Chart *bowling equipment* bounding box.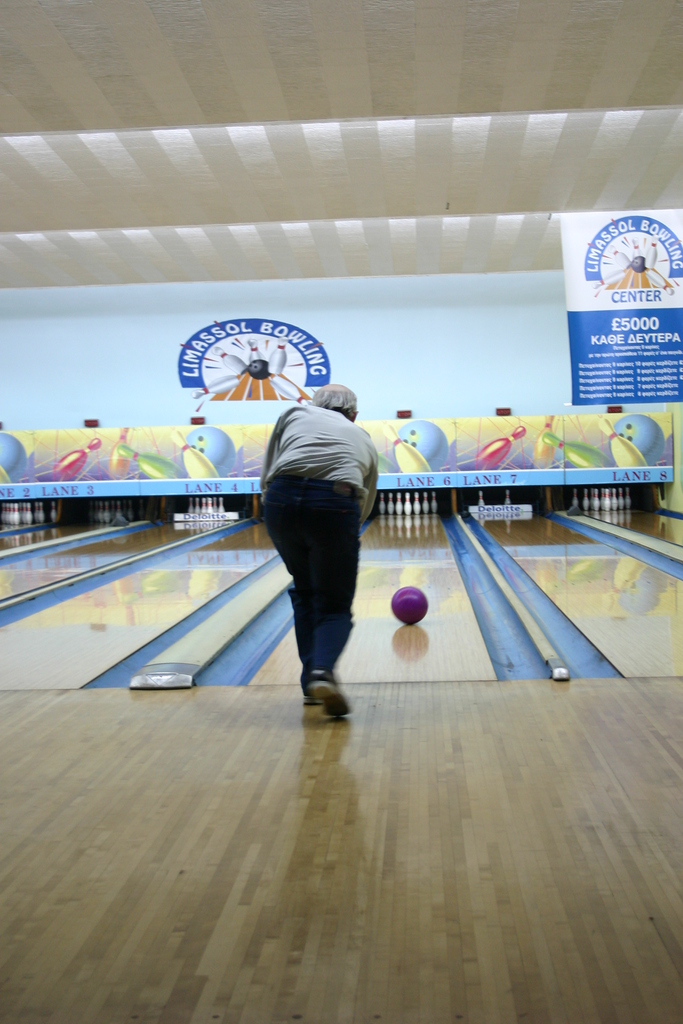
Charted: {"left": 476, "top": 426, "right": 527, "bottom": 476}.
